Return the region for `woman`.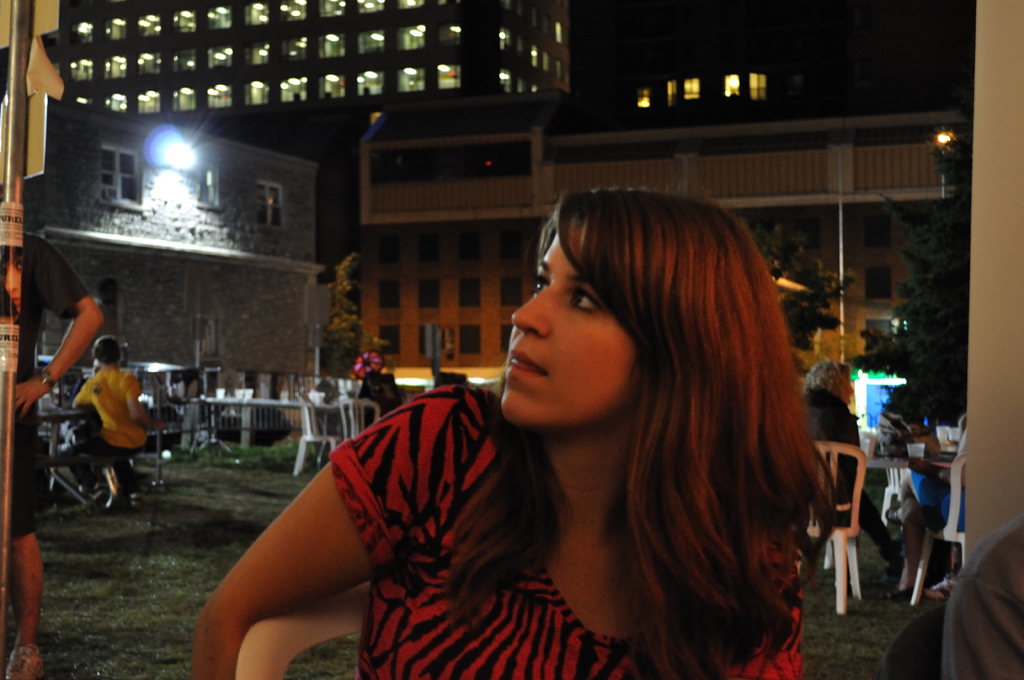
800/362/906/578.
